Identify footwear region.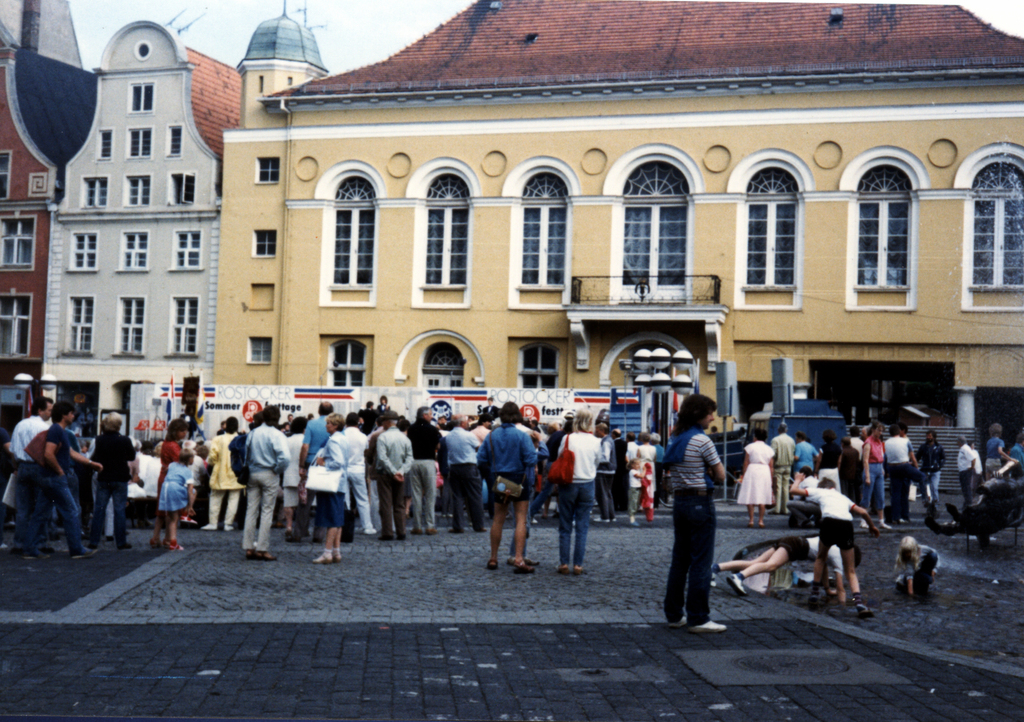
Region: 810,579,826,605.
